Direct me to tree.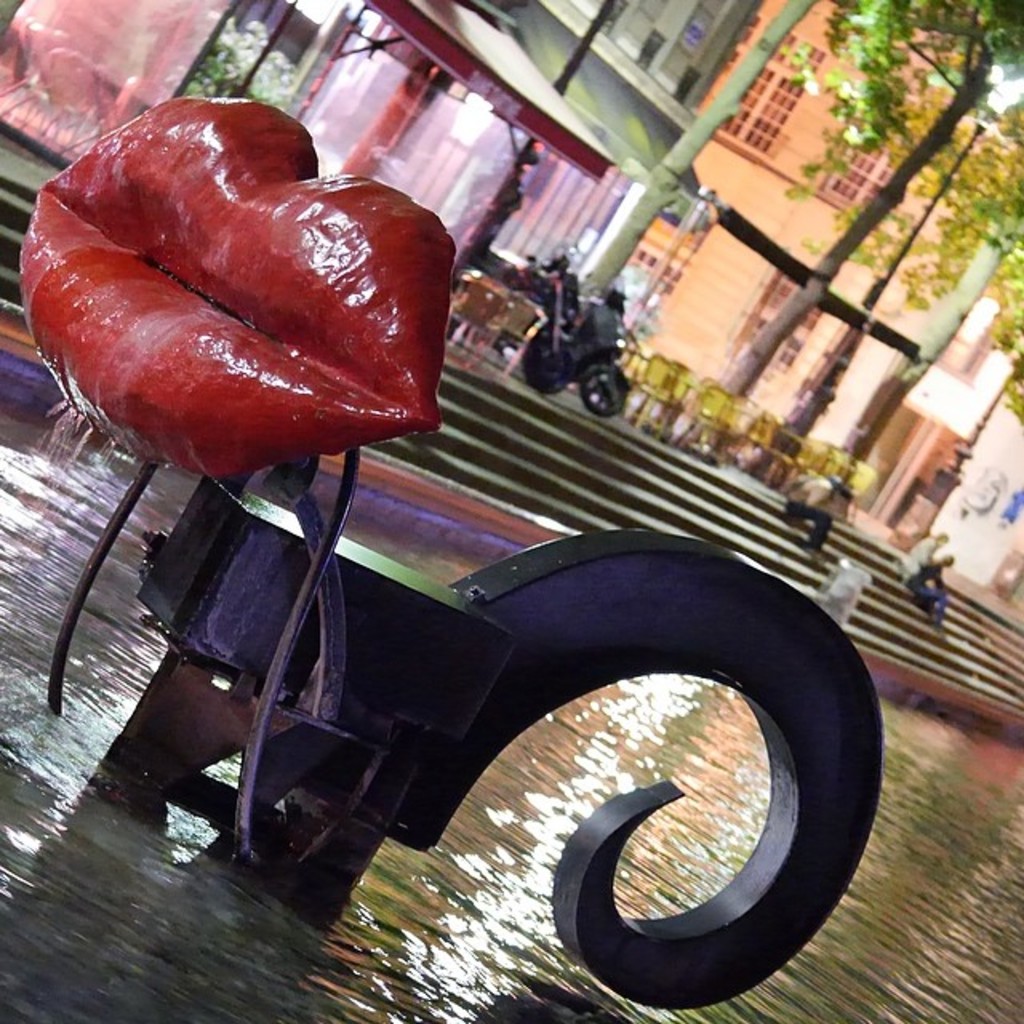
Direction: [x1=722, y1=0, x2=1022, y2=408].
